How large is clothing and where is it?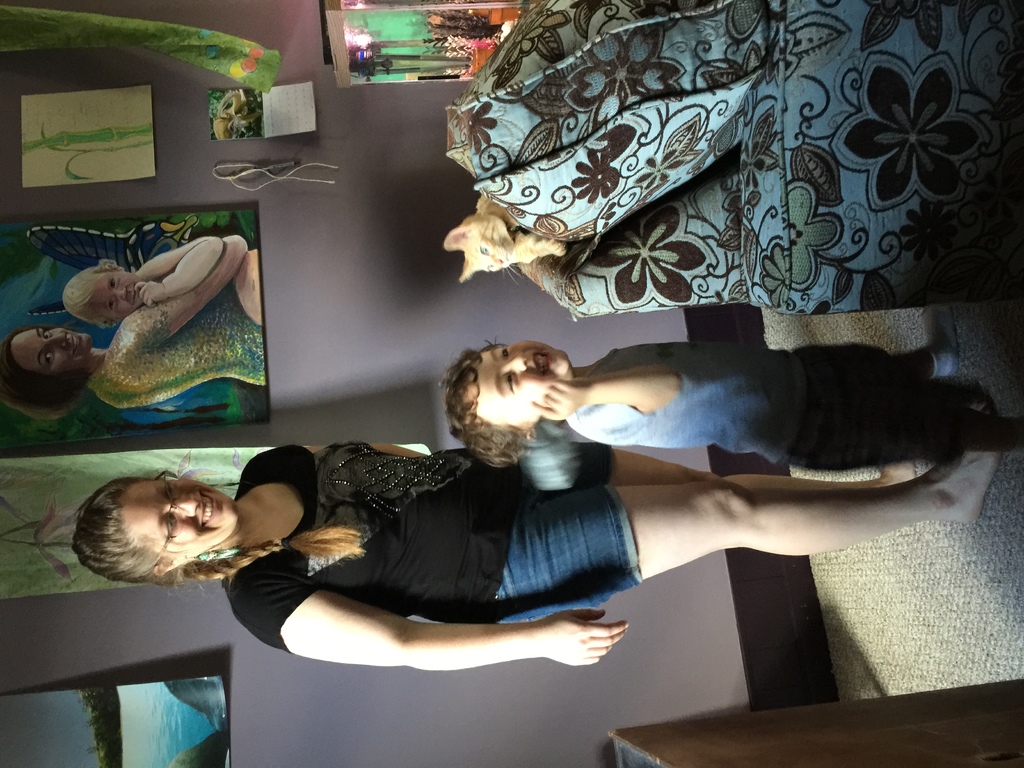
Bounding box: {"left": 563, "top": 337, "right": 966, "bottom": 477}.
